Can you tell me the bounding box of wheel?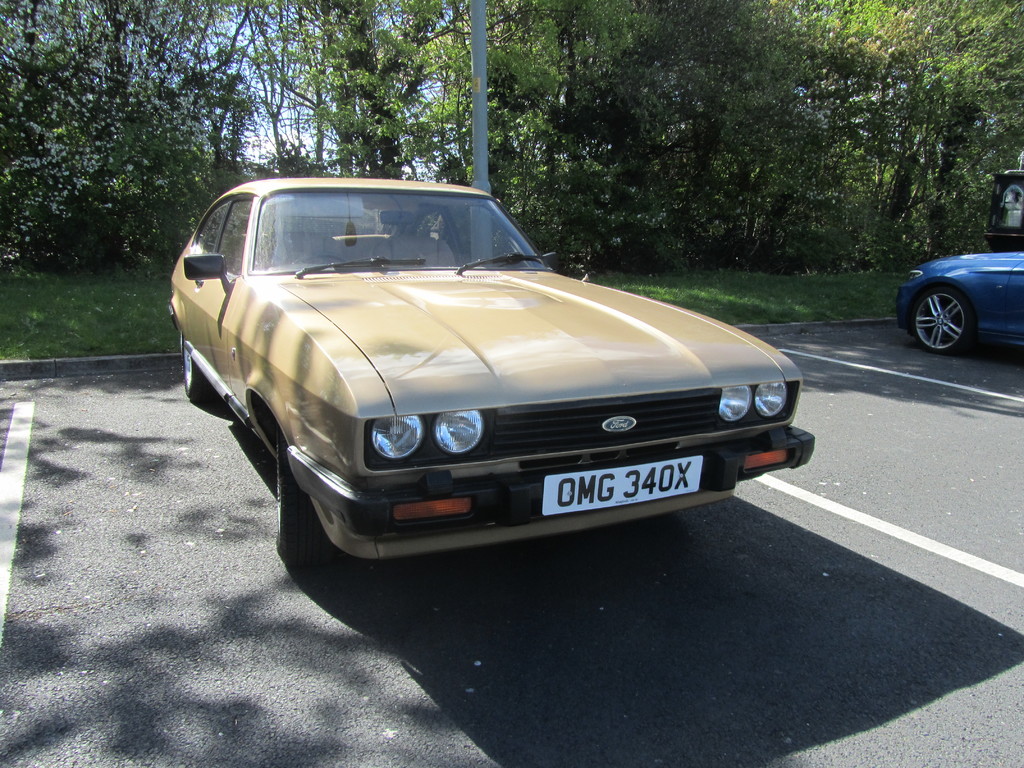
181,336,219,399.
